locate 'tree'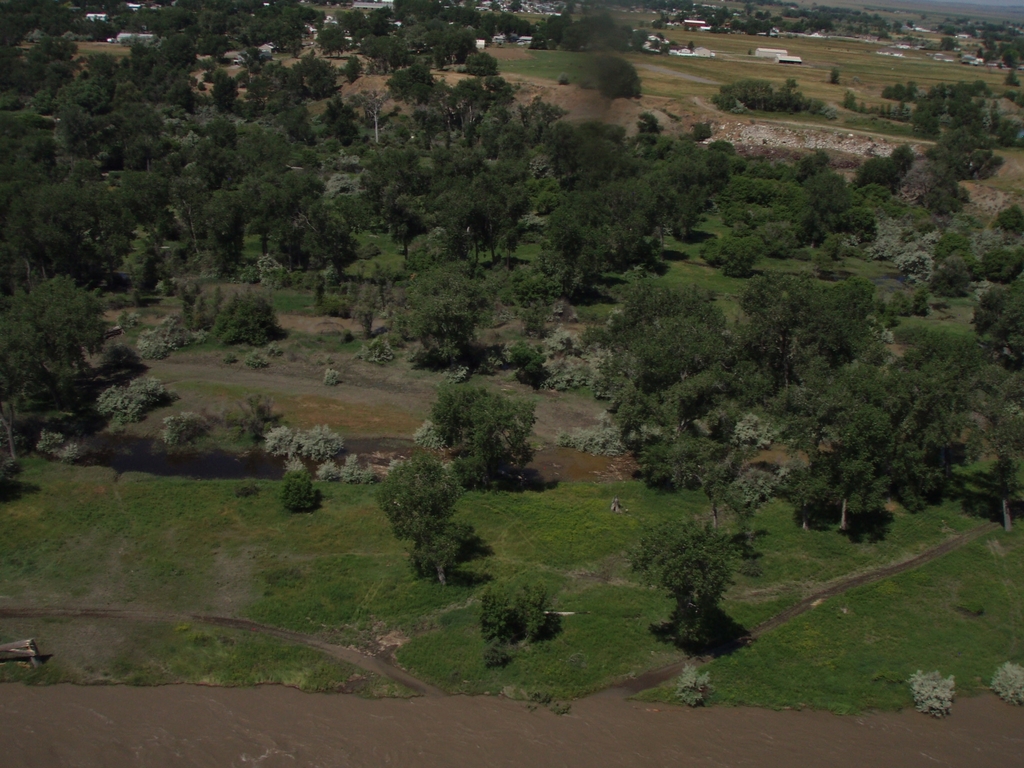
(x1=803, y1=147, x2=851, y2=218)
